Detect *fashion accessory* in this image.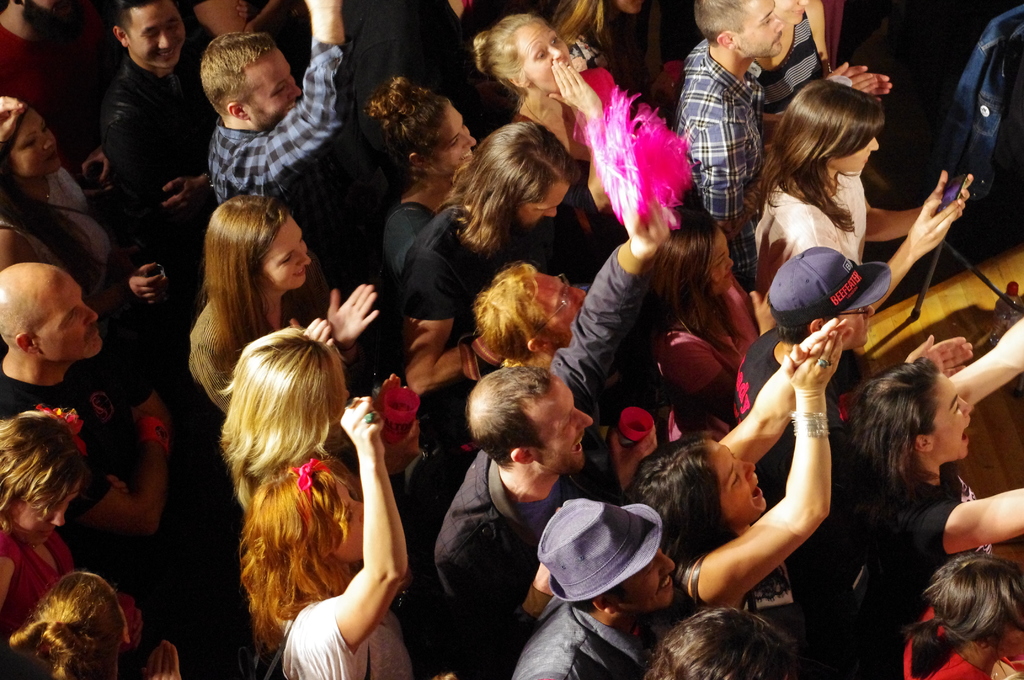
Detection: x1=200, y1=171, x2=214, y2=193.
